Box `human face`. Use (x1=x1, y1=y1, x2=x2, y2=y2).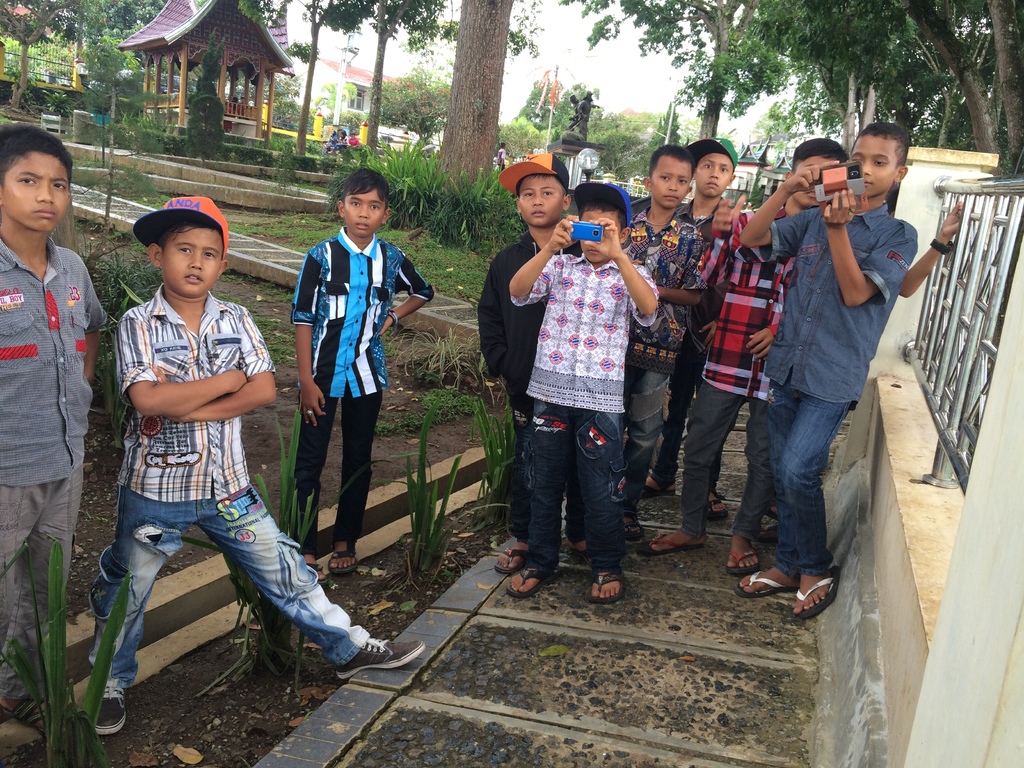
(x1=578, y1=204, x2=619, y2=260).
